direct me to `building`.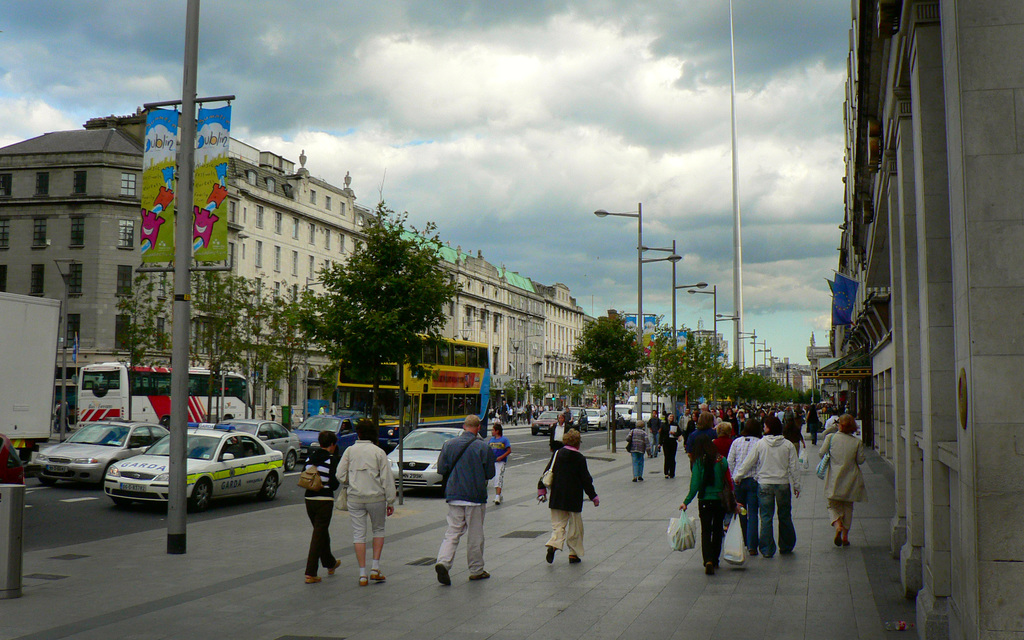
Direction: region(504, 281, 587, 395).
